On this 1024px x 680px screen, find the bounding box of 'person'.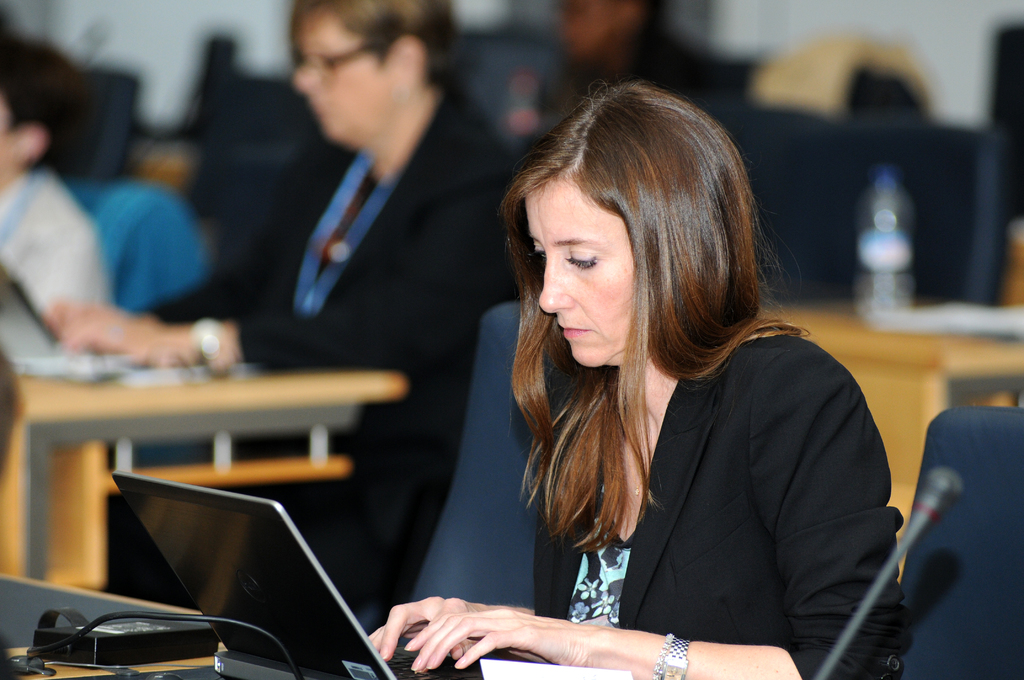
Bounding box: box=[0, 33, 125, 401].
